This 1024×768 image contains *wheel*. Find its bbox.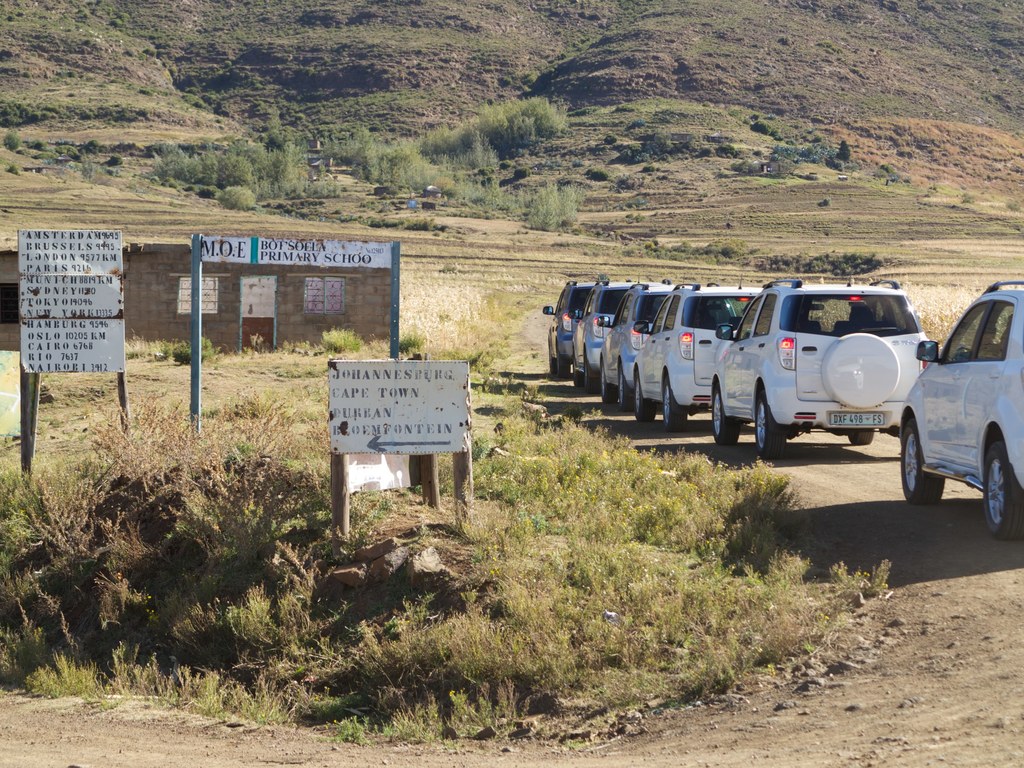
(x1=663, y1=379, x2=688, y2=429).
